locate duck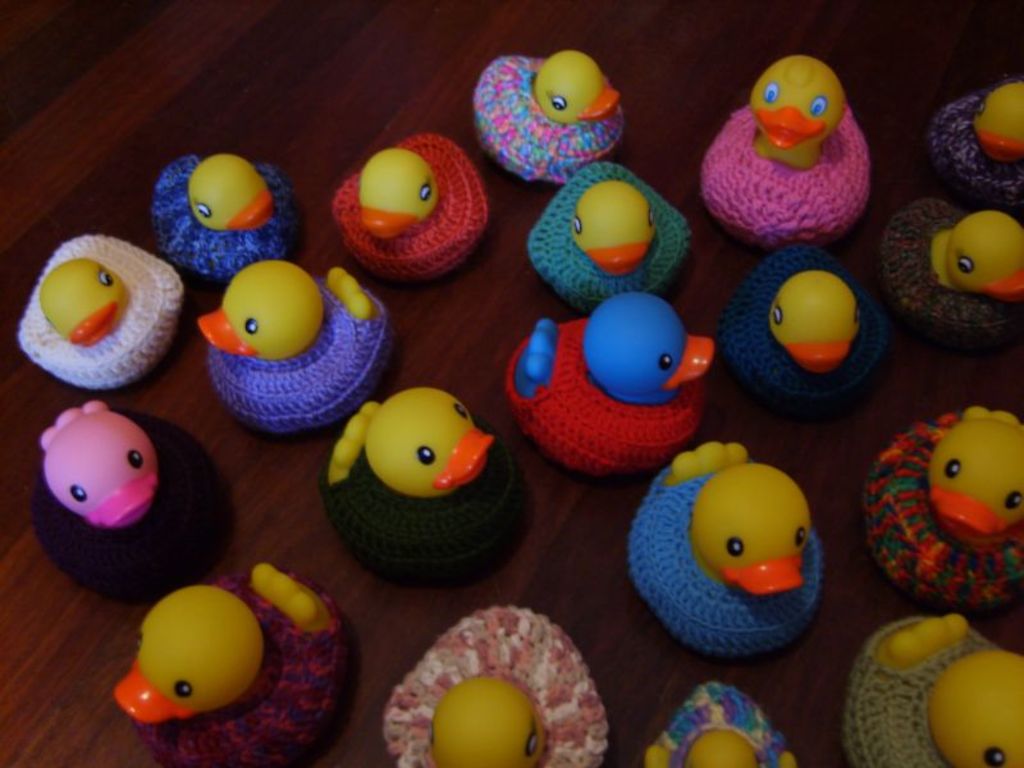
[x1=45, y1=398, x2=219, y2=586]
